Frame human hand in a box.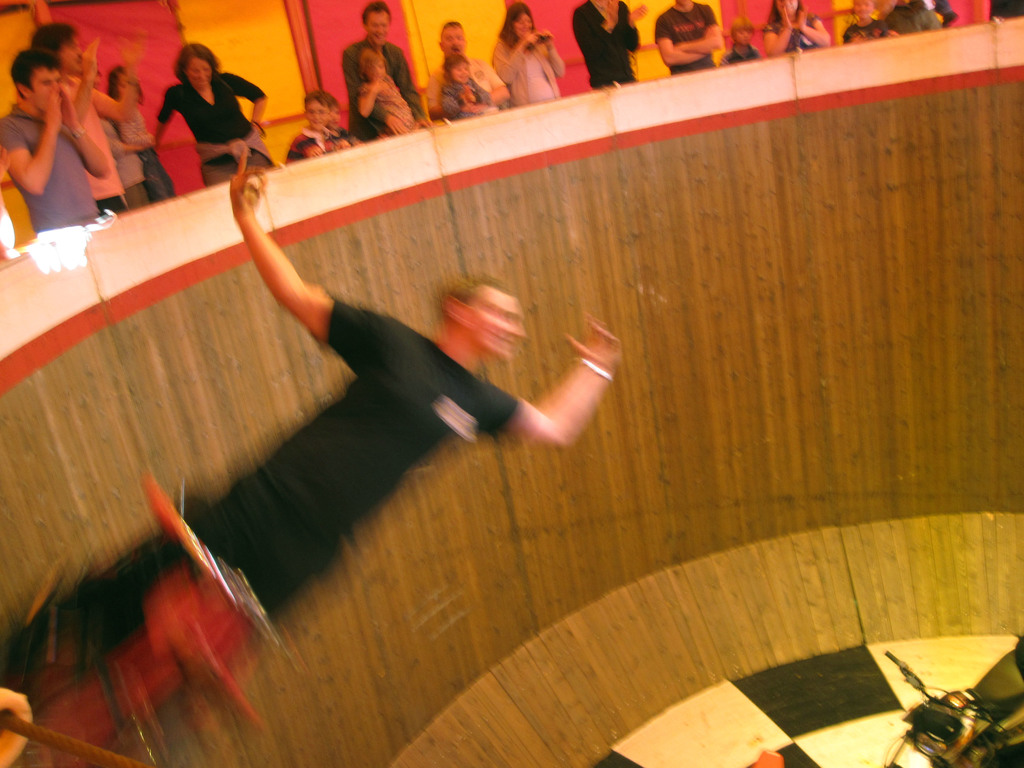
box=[461, 85, 478, 106].
